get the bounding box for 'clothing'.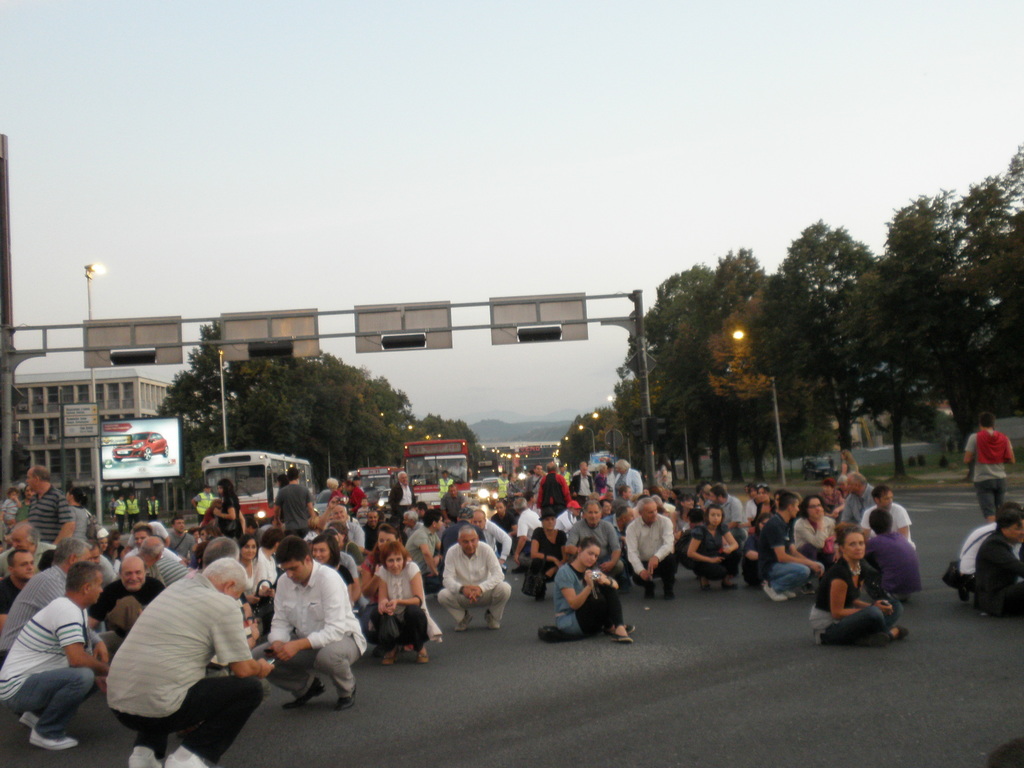
1 572 17 612.
